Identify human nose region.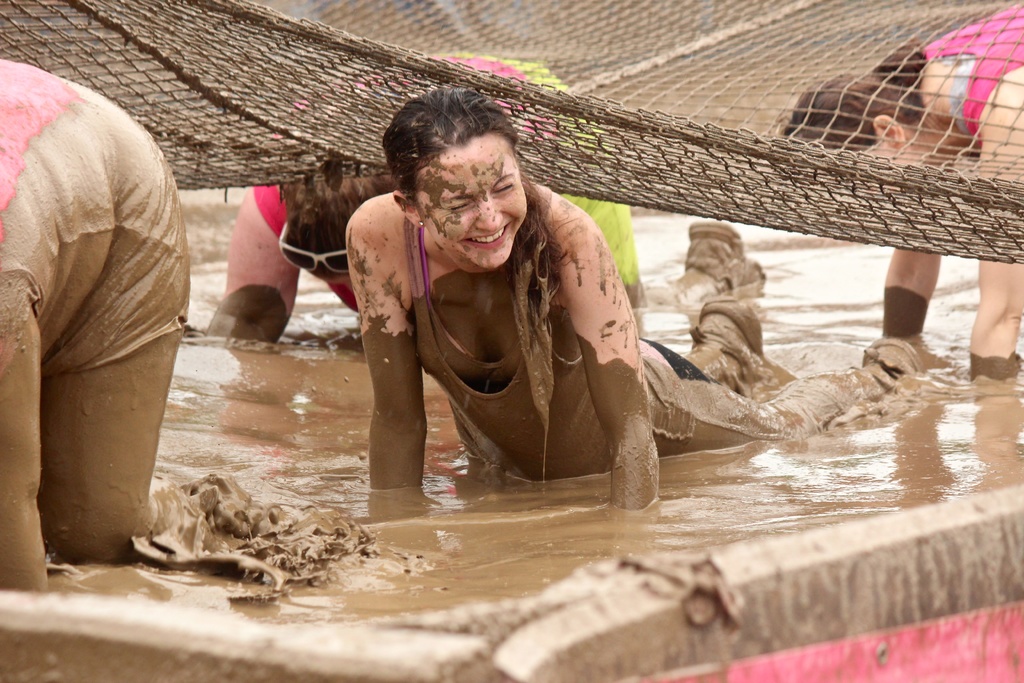
Region: rect(475, 190, 504, 233).
